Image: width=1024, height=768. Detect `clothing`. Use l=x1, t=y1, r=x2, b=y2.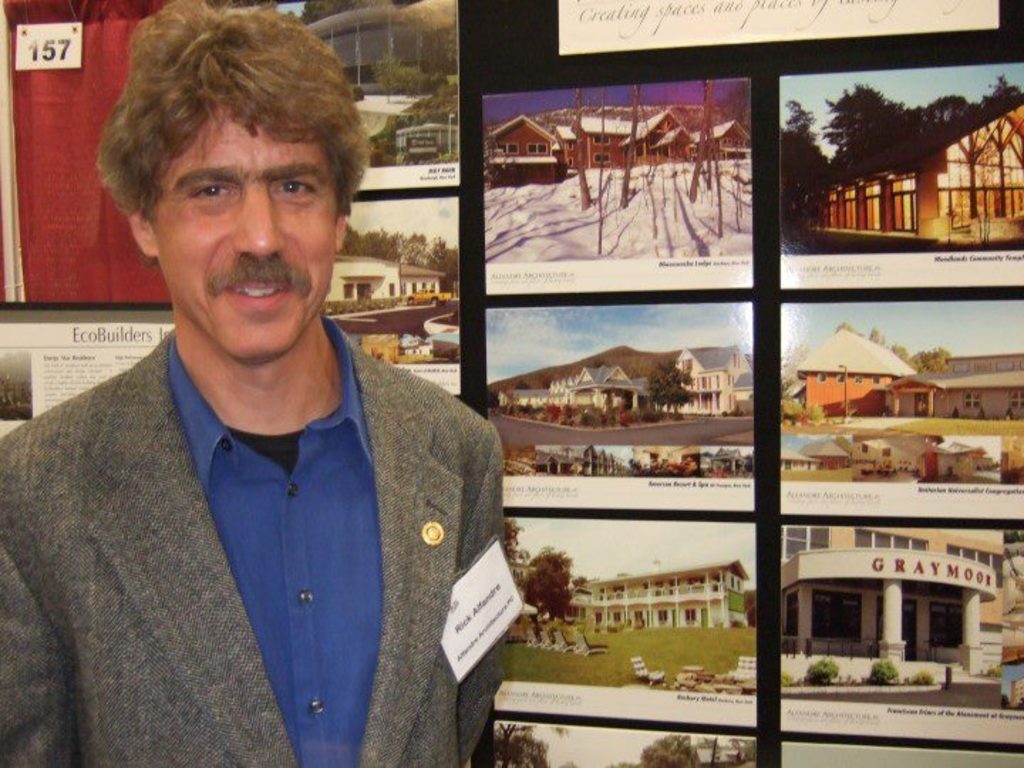
l=0, t=283, r=509, b=767.
